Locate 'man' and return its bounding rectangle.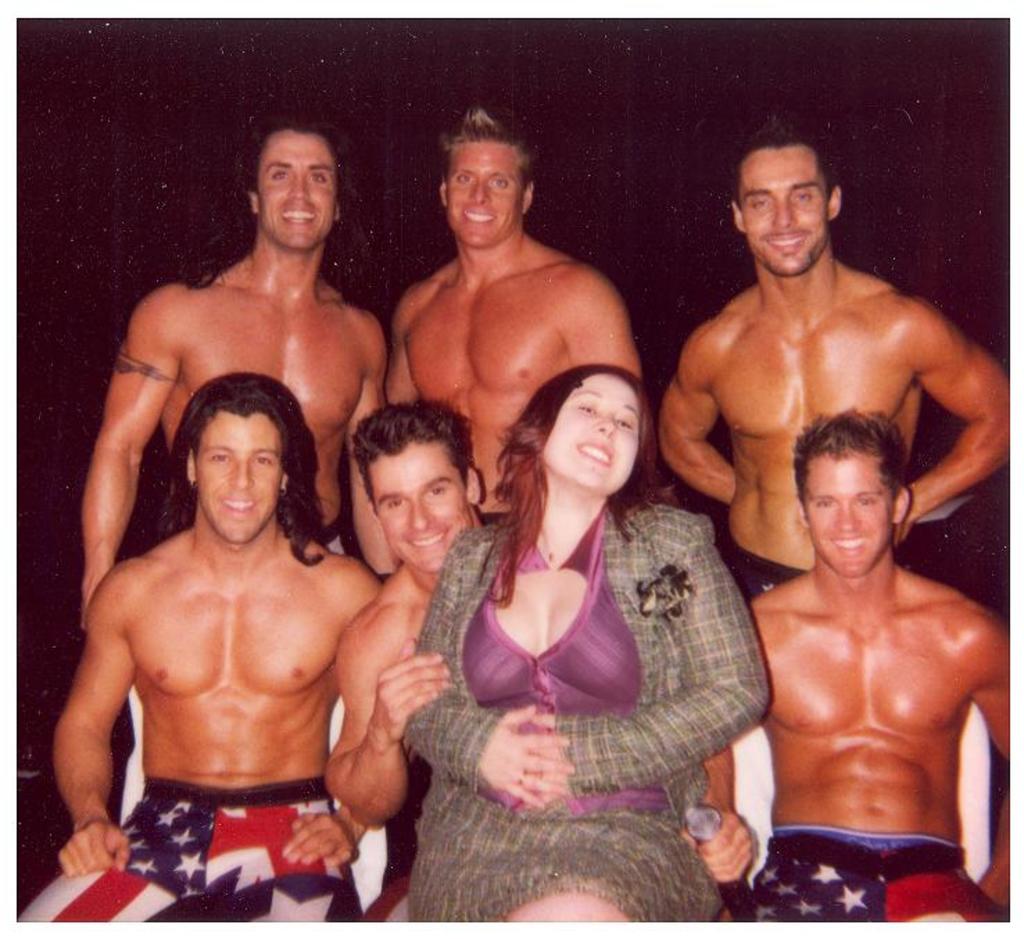
(329,398,756,924).
